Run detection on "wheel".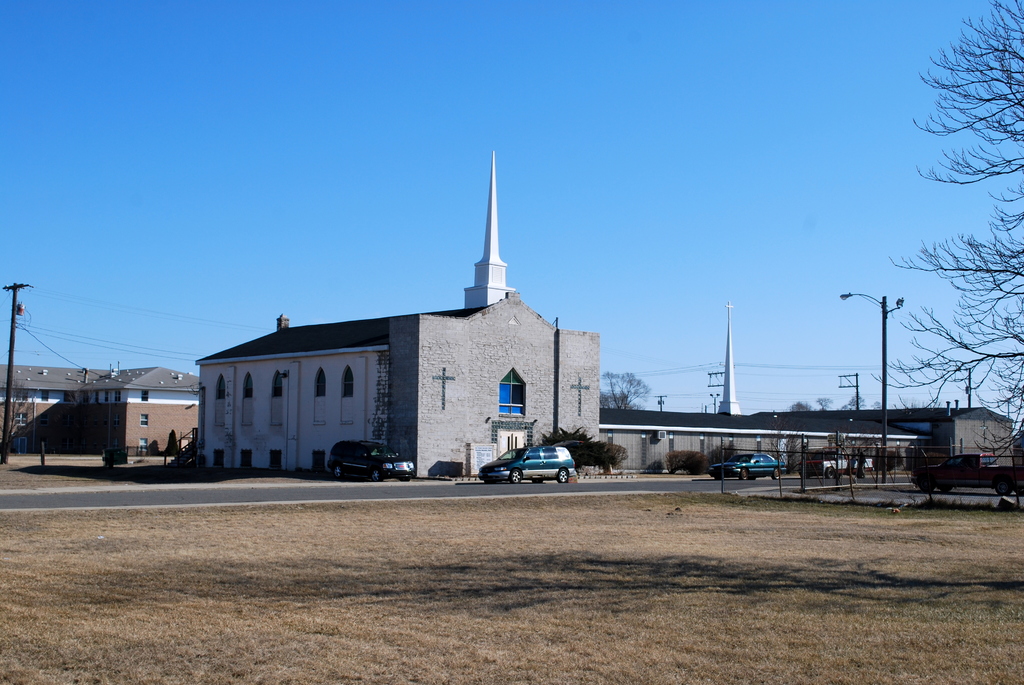
Result: box=[713, 475, 722, 483].
